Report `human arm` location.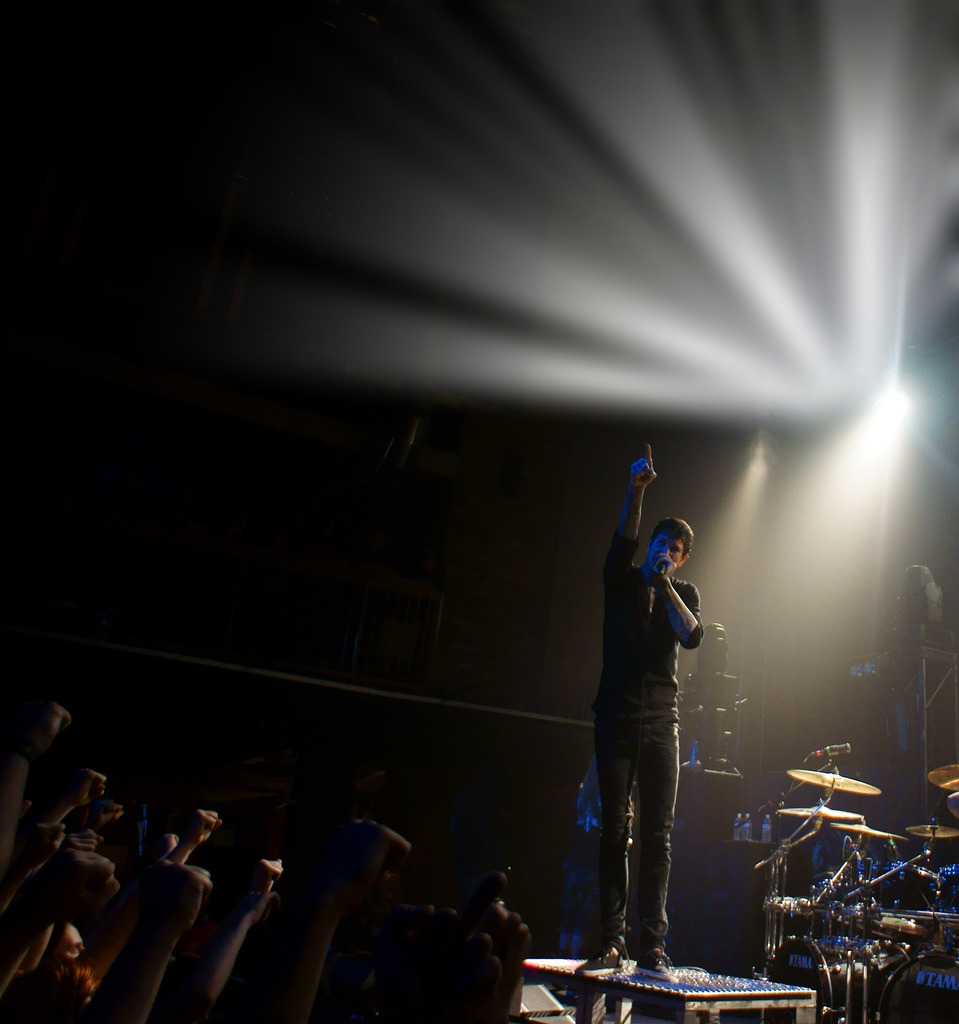
Report: <region>88, 858, 216, 1023</region>.
